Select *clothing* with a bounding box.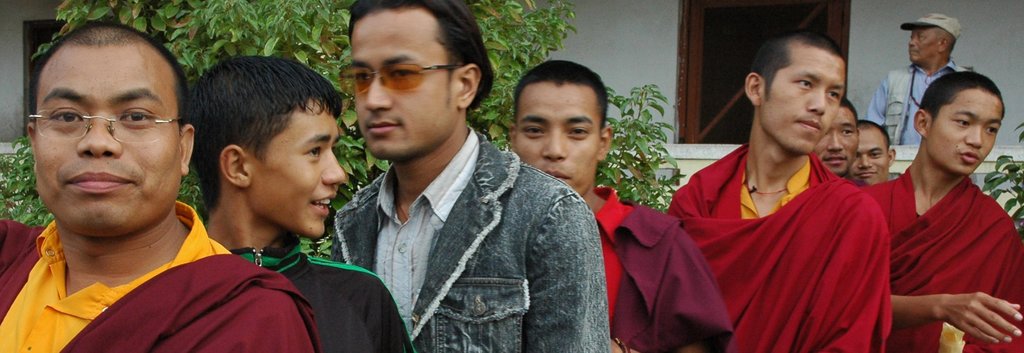
crop(649, 140, 883, 352).
